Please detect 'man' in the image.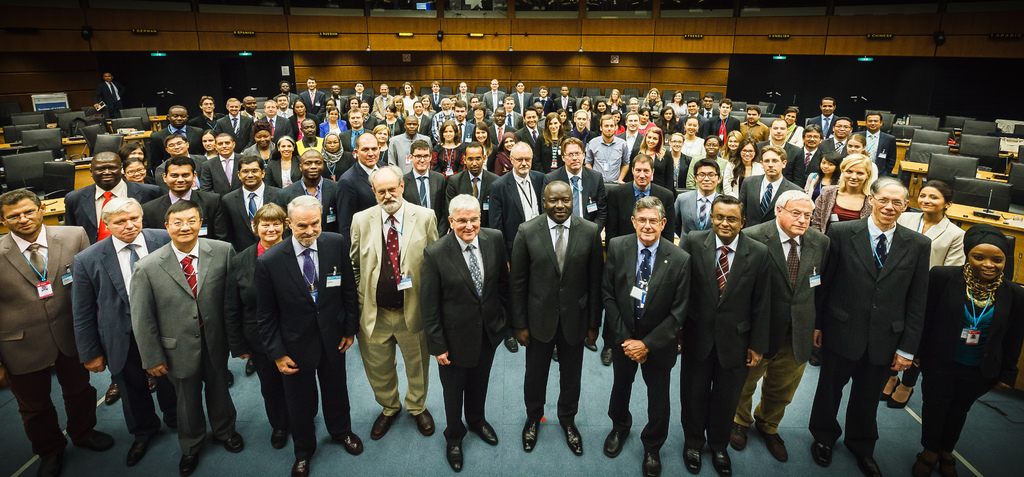
[x1=431, y1=97, x2=454, y2=144].
